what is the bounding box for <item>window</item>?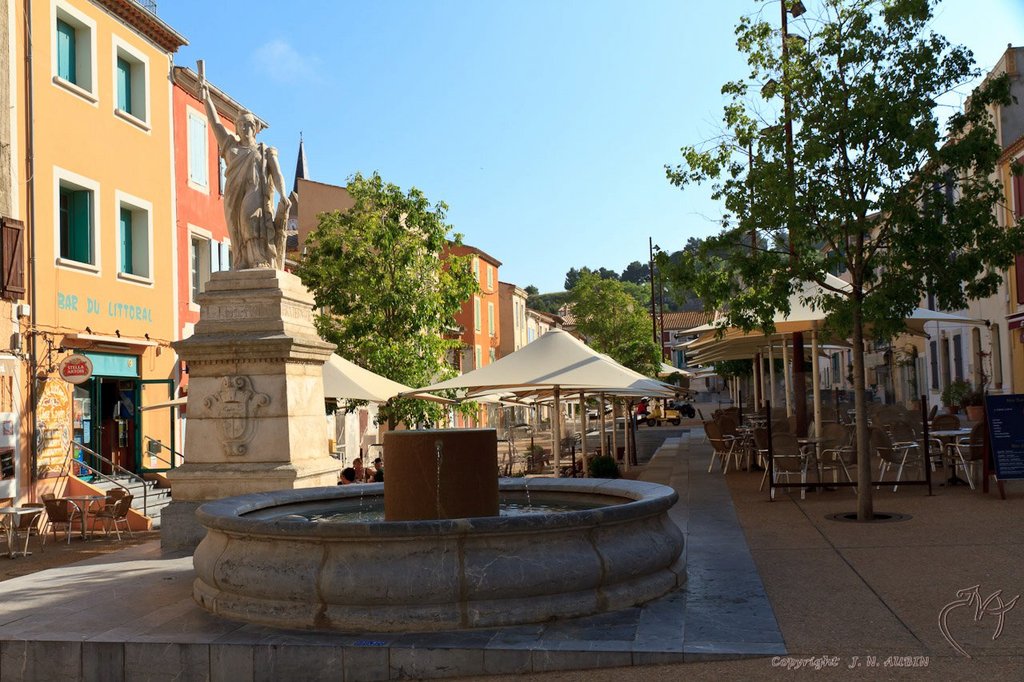
{"left": 190, "top": 242, "right": 201, "bottom": 296}.
